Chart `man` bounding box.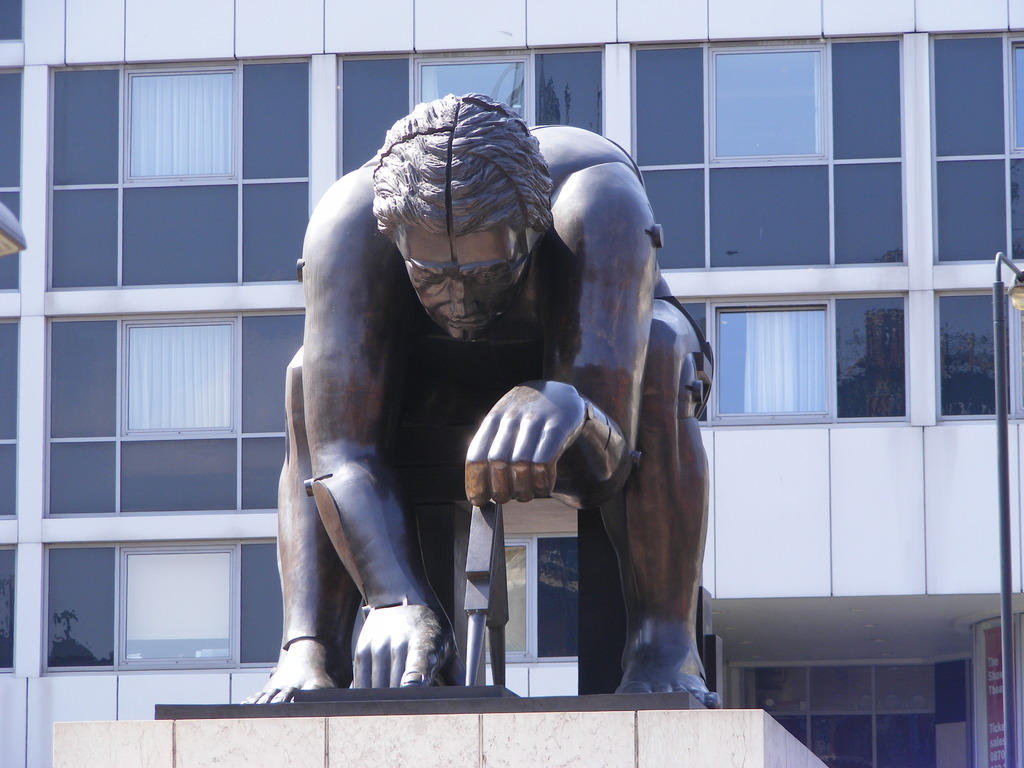
Charted: pyautogui.locateOnScreen(238, 93, 720, 711).
